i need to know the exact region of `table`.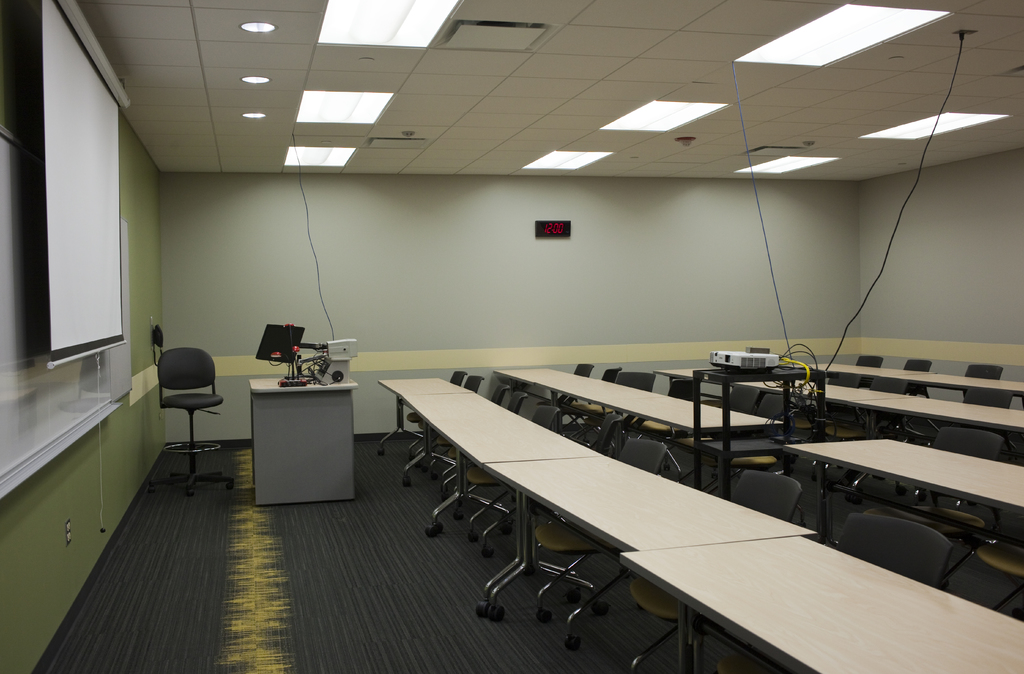
Region: (380,376,603,613).
